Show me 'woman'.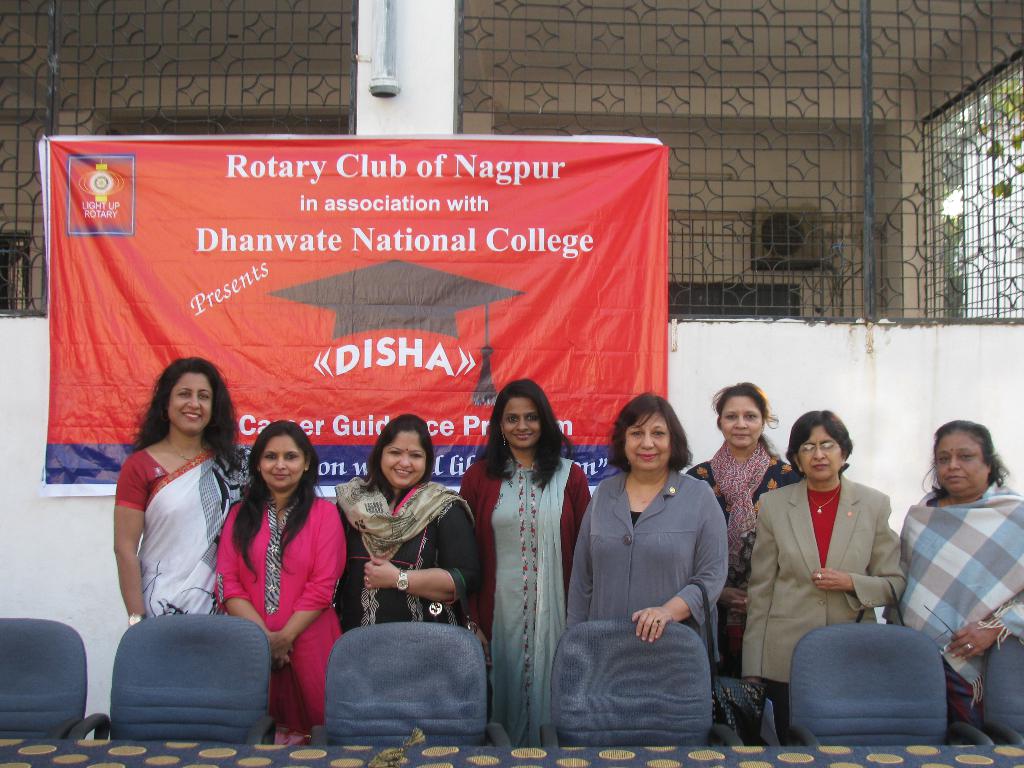
'woman' is here: Rect(112, 353, 255, 632).
